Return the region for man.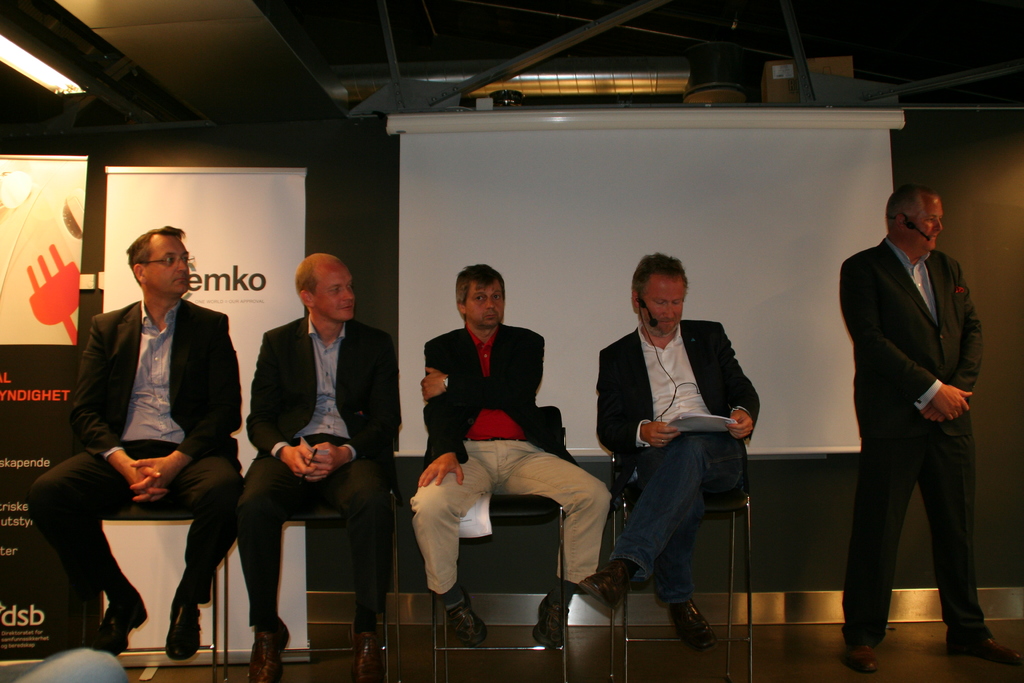
crop(29, 223, 250, 659).
